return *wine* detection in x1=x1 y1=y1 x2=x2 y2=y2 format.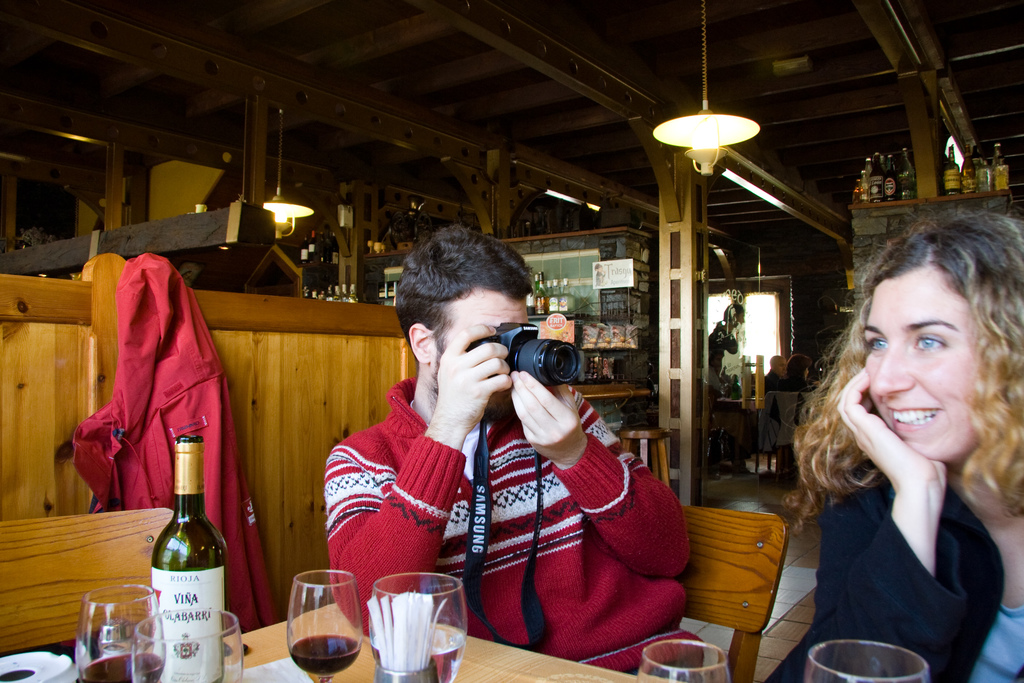
x1=292 y1=633 x2=362 y2=675.
